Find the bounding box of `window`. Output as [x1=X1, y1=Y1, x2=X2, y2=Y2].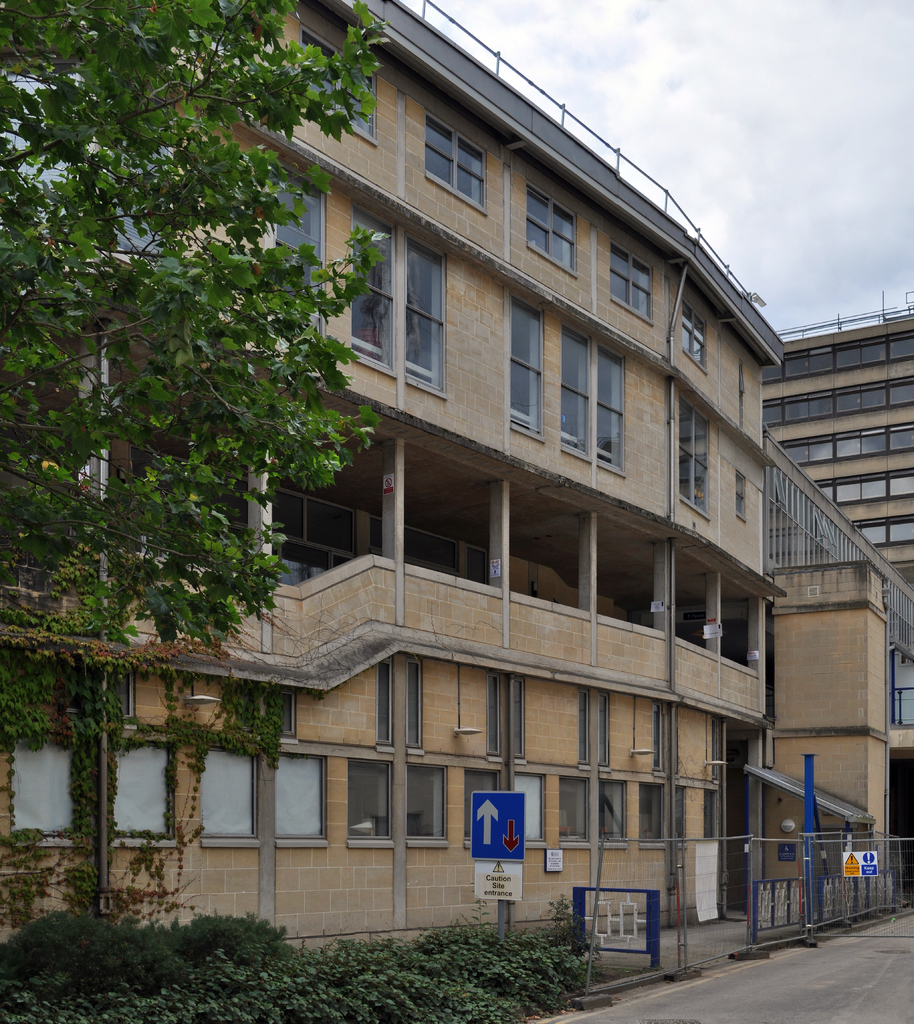
[x1=642, y1=784, x2=663, y2=836].
